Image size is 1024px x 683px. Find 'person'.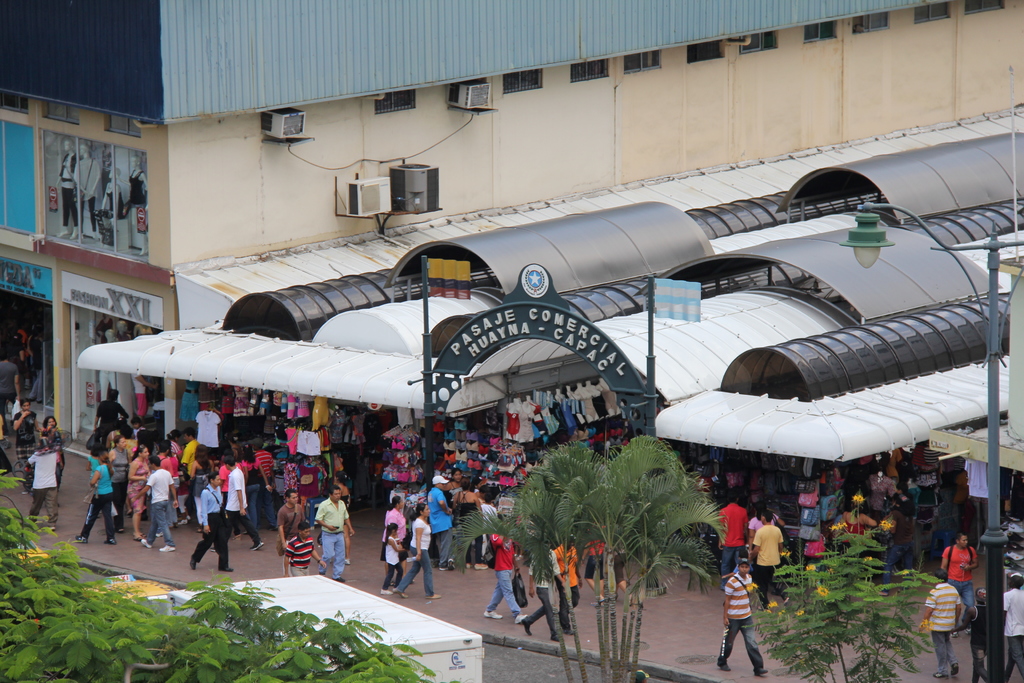
375 498 410 597.
